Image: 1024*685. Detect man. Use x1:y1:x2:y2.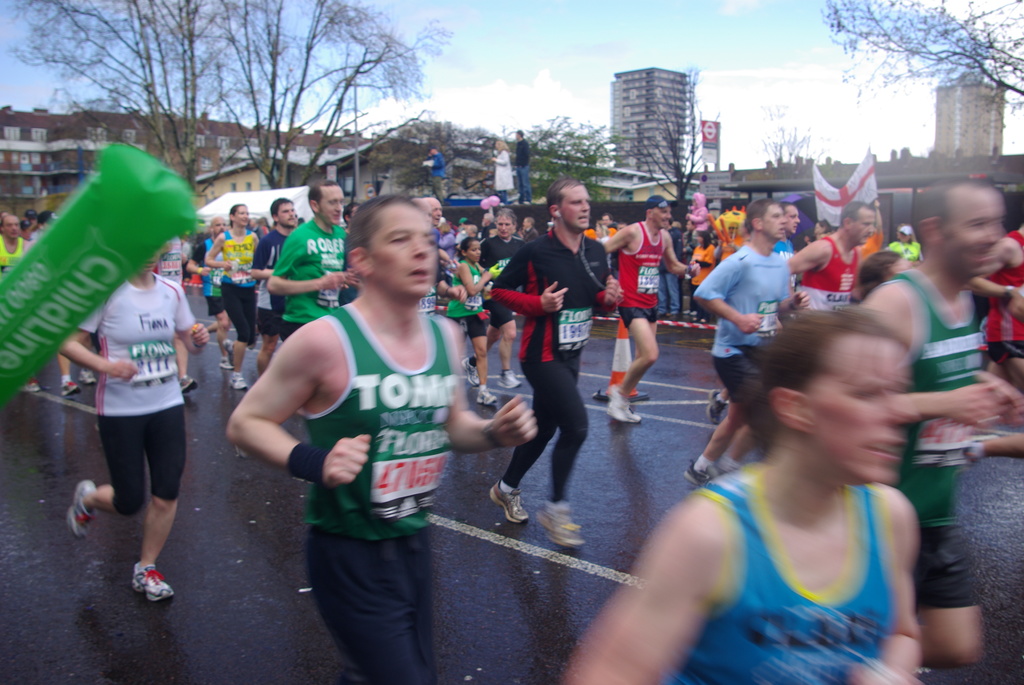
660:217:682:318.
